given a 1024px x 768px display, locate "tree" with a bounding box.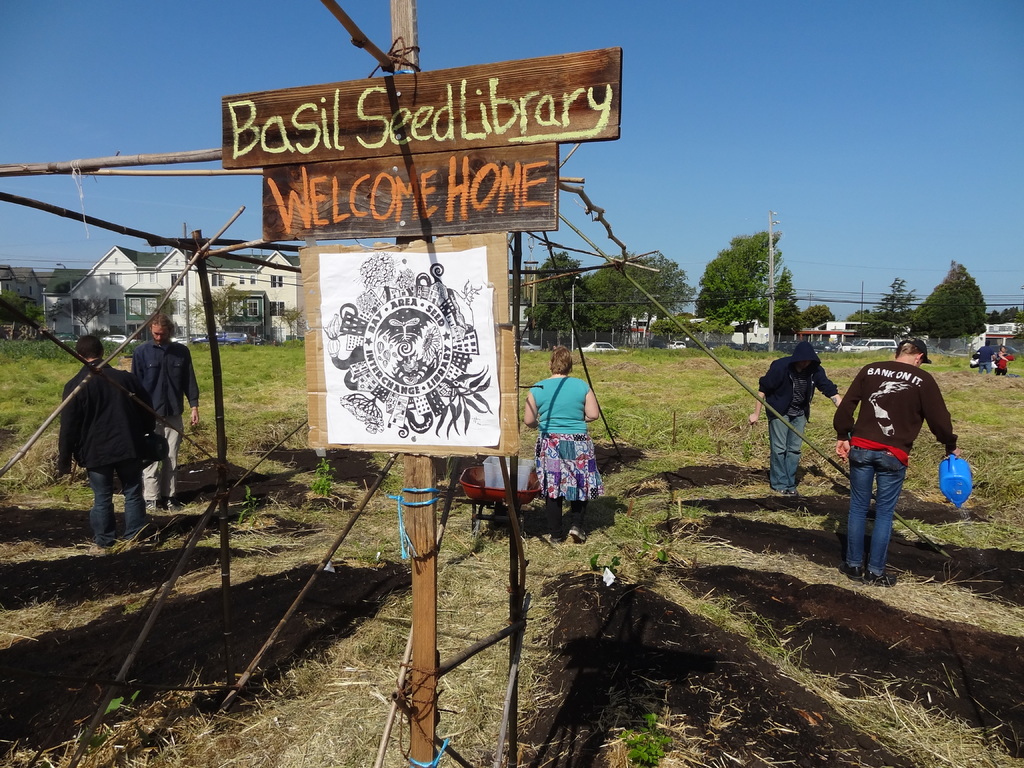
Located: left=883, top=273, right=925, bottom=336.
